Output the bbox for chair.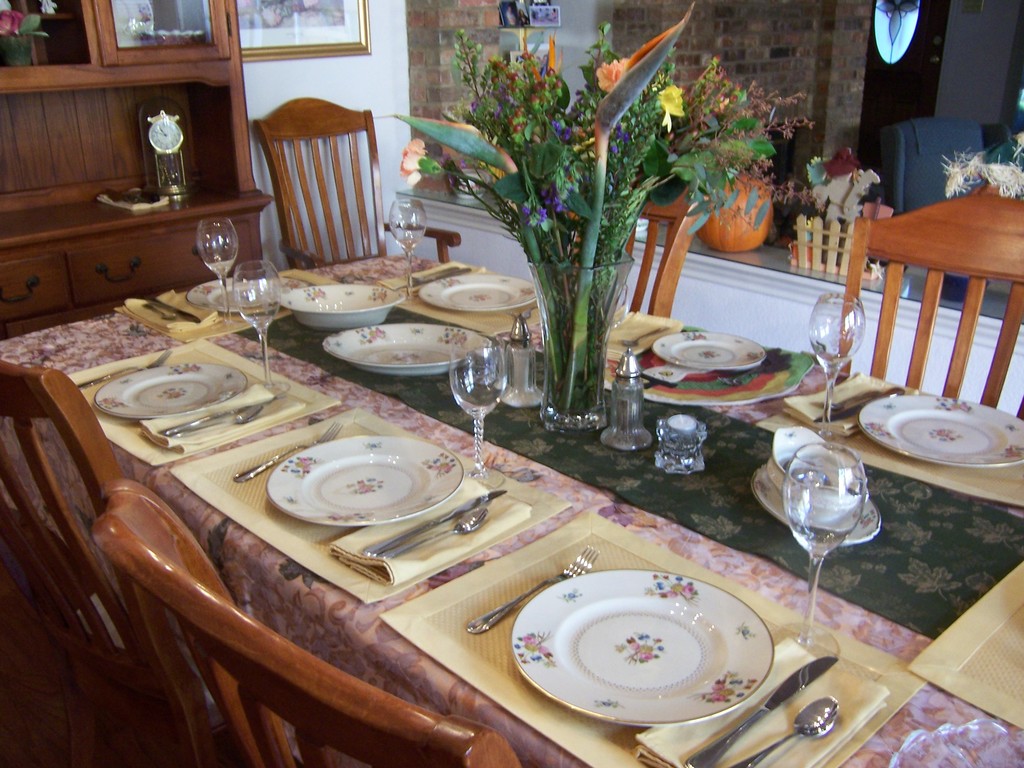
[250,93,466,278].
